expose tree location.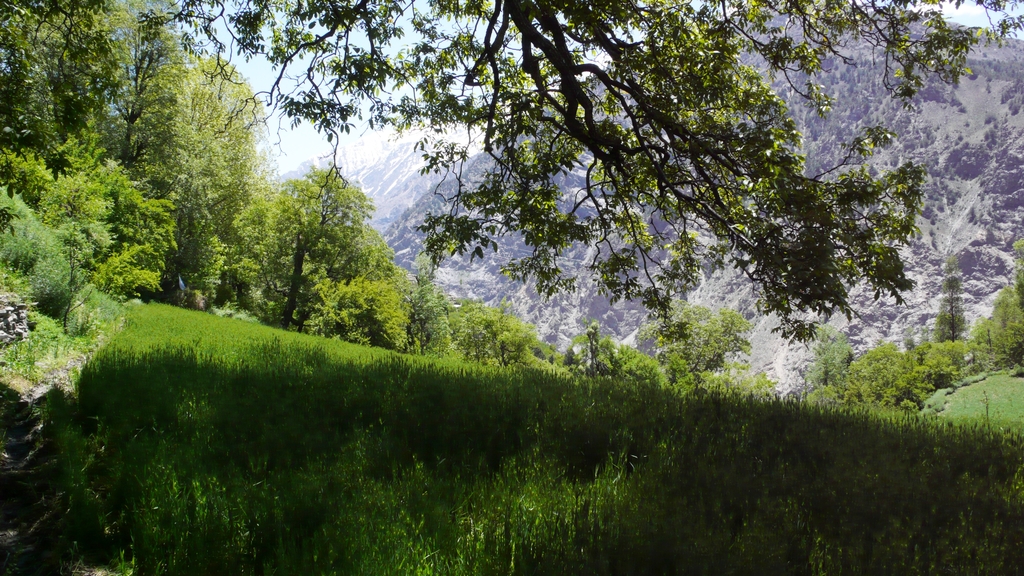
Exposed at (x1=216, y1=142, x2=401, y2=340).
